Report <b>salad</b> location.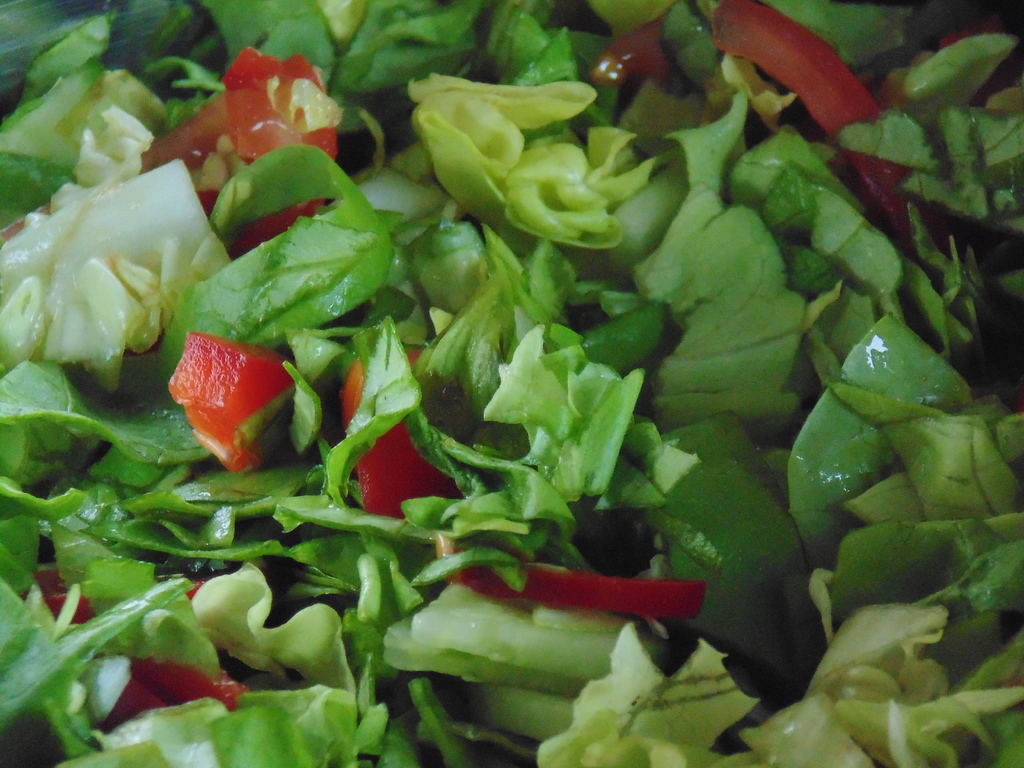
Report: x1=2 y1=0 x2=1023 y2=766.
